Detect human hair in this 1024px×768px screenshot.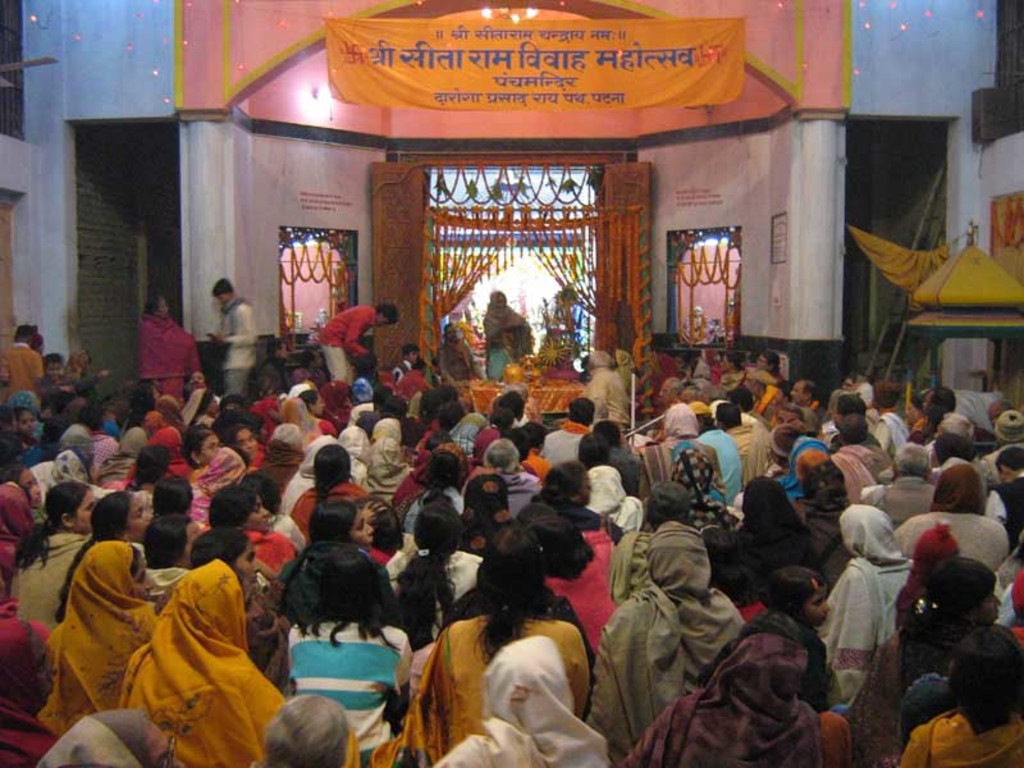
Detection: <box>509,504,559,534</box>.
